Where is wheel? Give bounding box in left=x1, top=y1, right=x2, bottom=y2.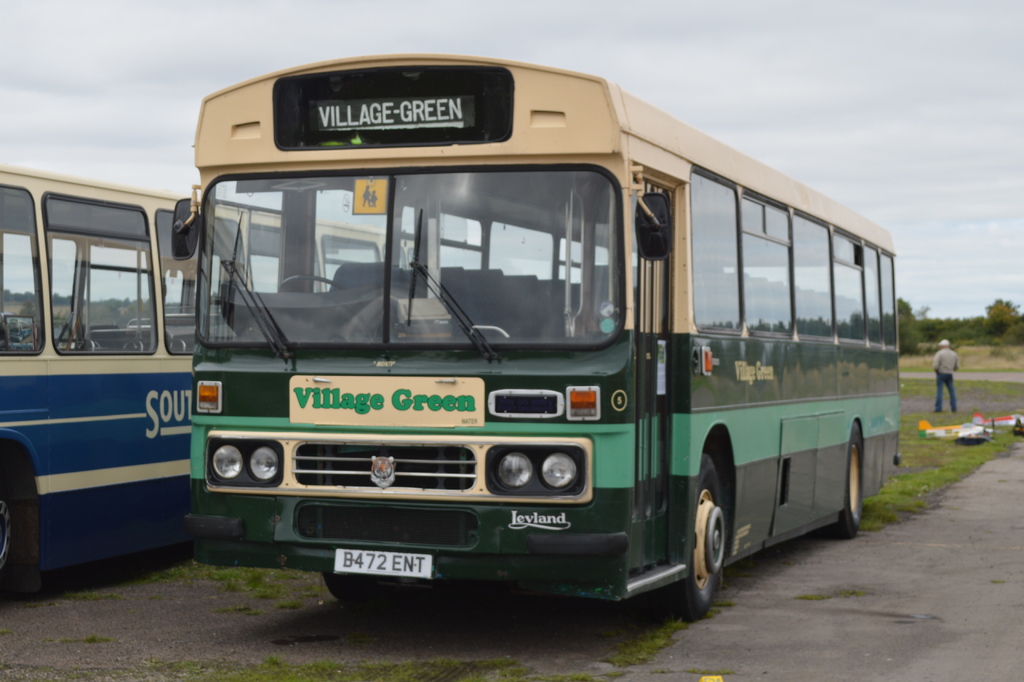
left=834, top=421, right=867, bottom=542.
